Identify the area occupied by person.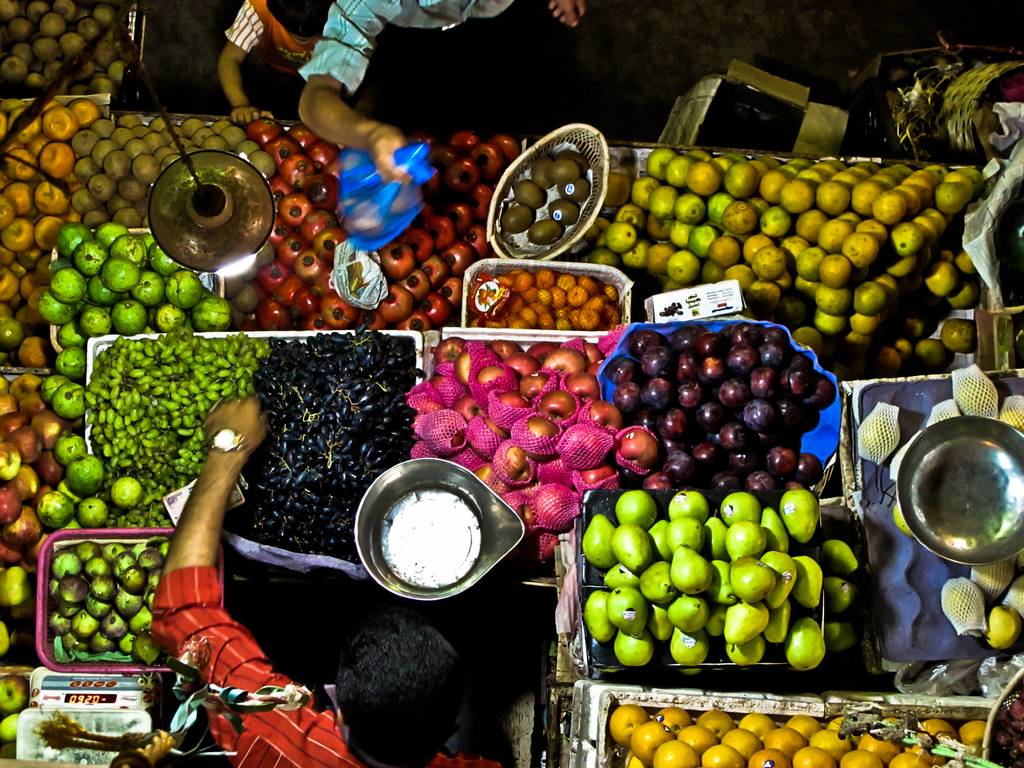
Area: x1=220 y1=0 x2=339 y2=120.
